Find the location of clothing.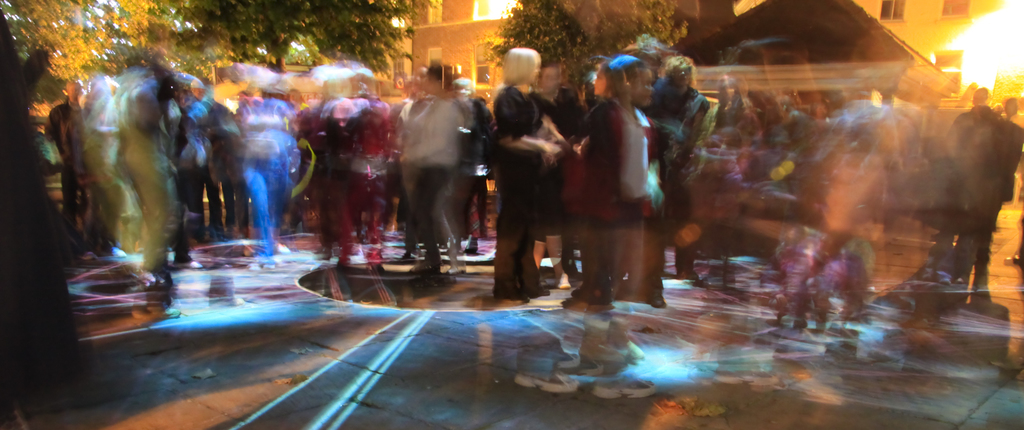
Location: select_region(579, 98, 658, 296).
